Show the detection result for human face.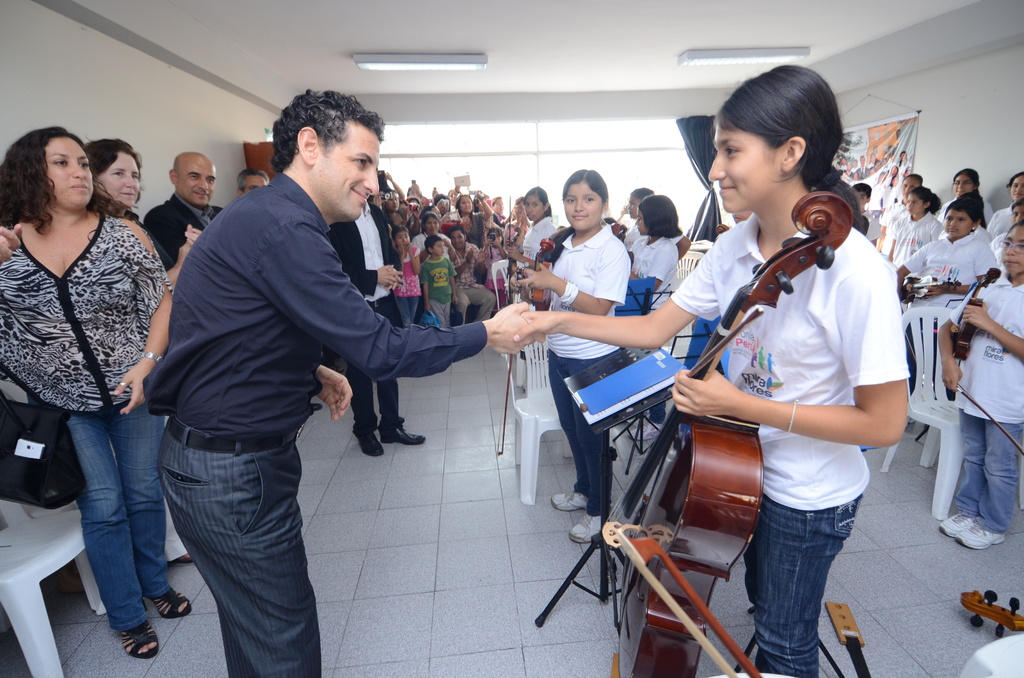
[left=640, top=200, right=652, bottom=236].
